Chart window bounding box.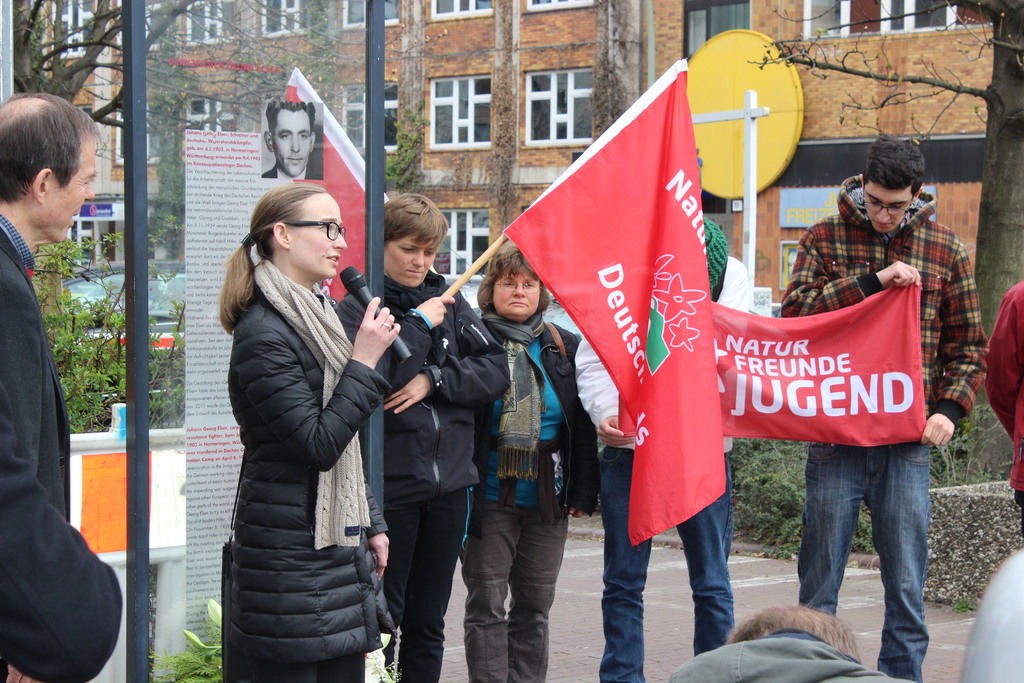
Charted: x1=47, y1=0, x2=96, y2=55.
